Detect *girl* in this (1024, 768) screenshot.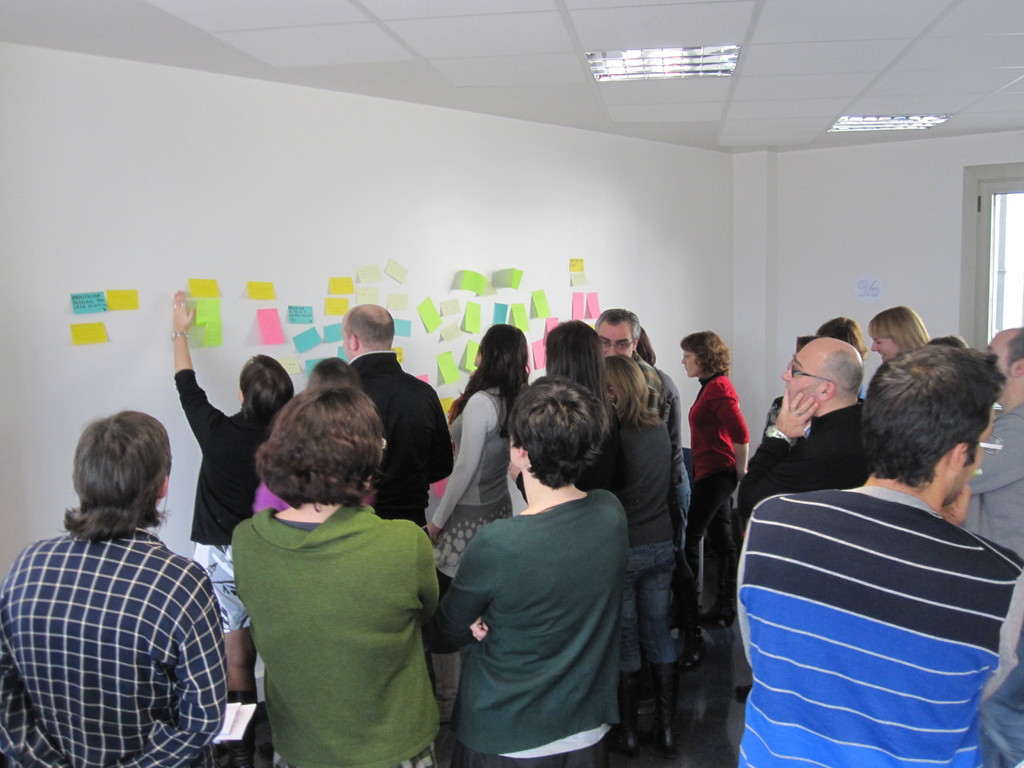
Detection: rect(675, 330, 747, 666).
